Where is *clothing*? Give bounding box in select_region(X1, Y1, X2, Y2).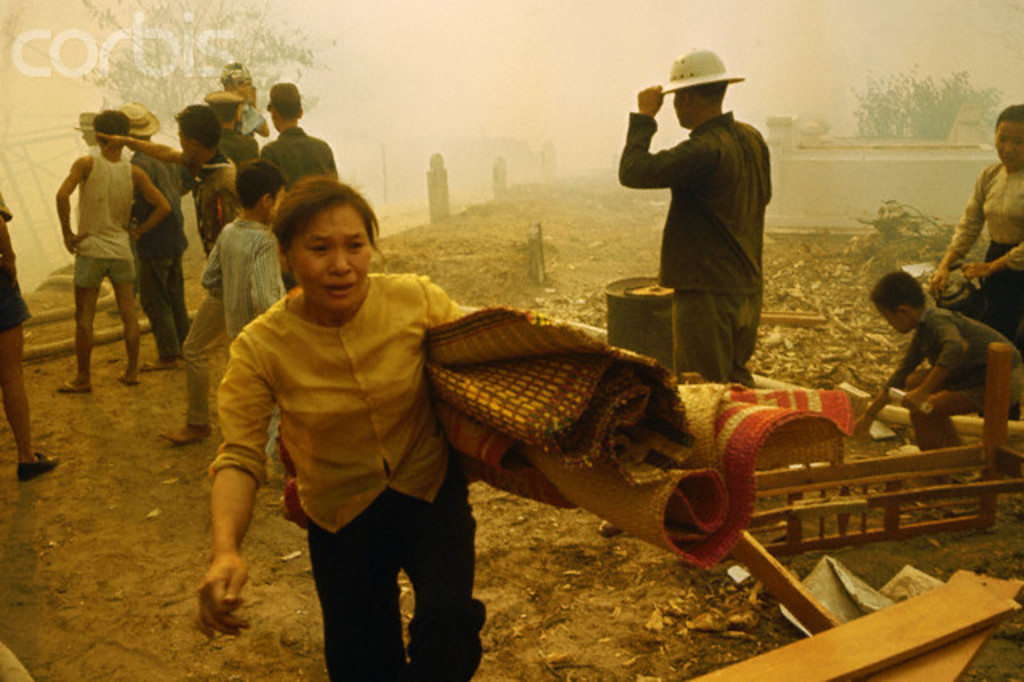
select_region(891, 312, 1022, 429).
